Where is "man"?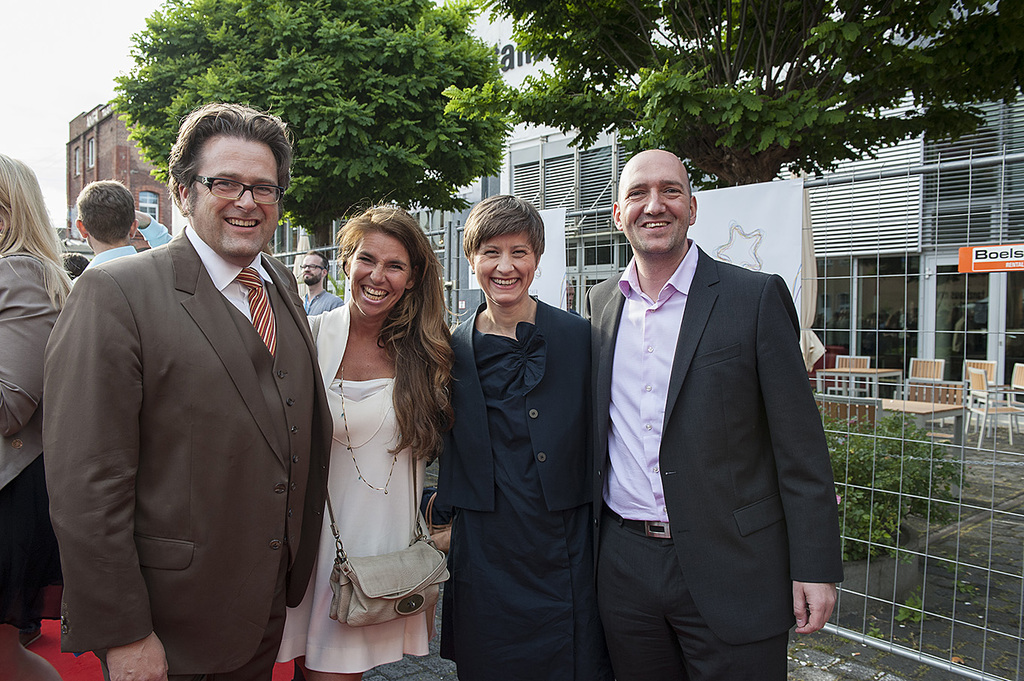
[x1=44, y1=101, x2=330, y2=680].
